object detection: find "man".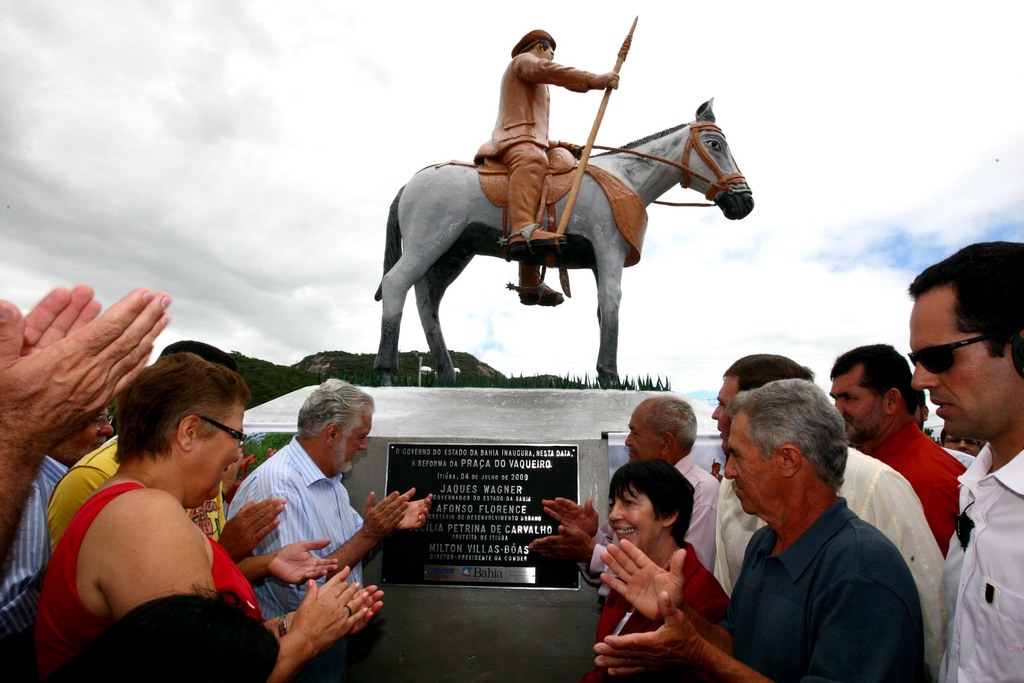
<box>827,340,966,561</box>.
